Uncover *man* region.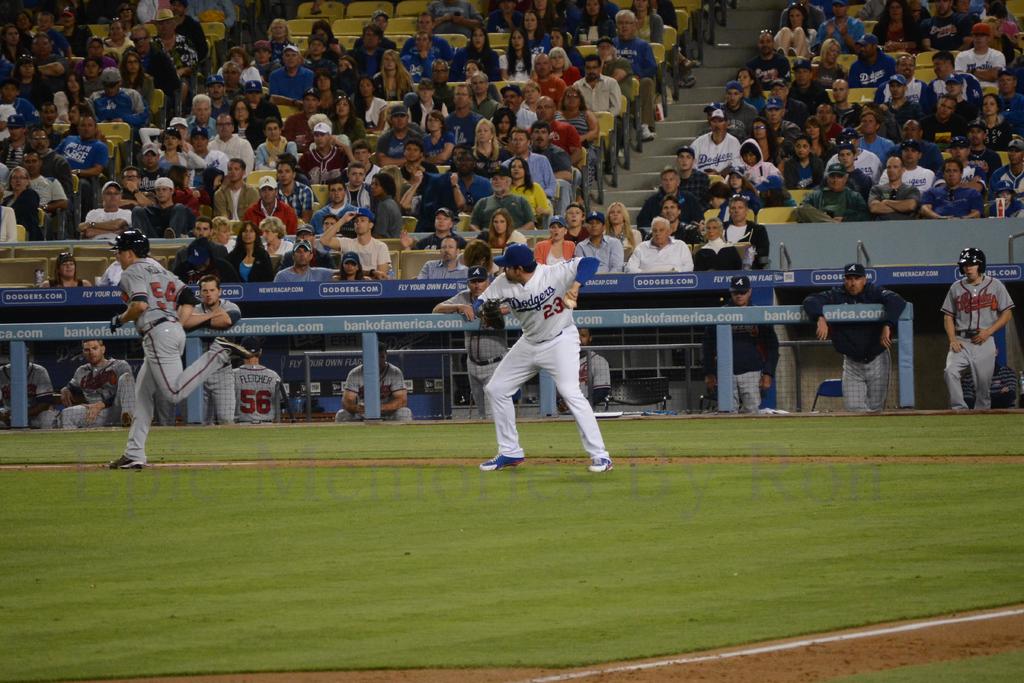
Uncovered: <box>529,53,578,104</box>.
